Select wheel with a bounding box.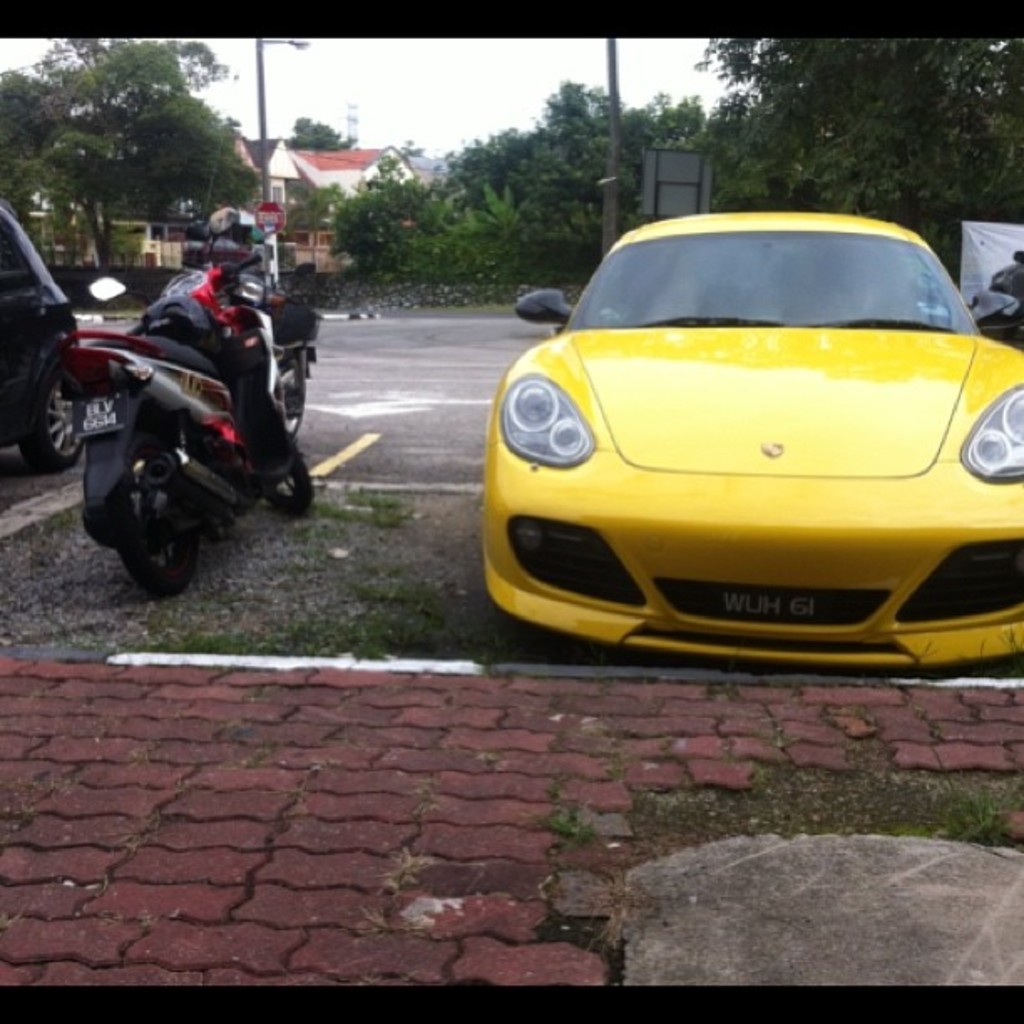
region(94, 448, 216, 592).
